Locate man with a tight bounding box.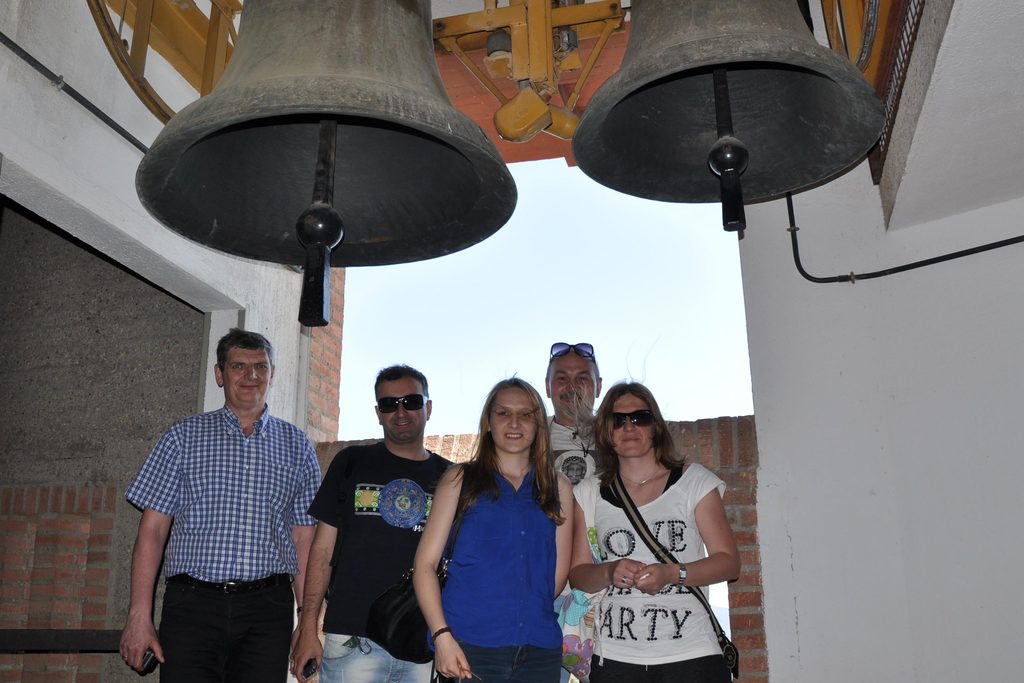
<box>291,360,463,682</box>.
